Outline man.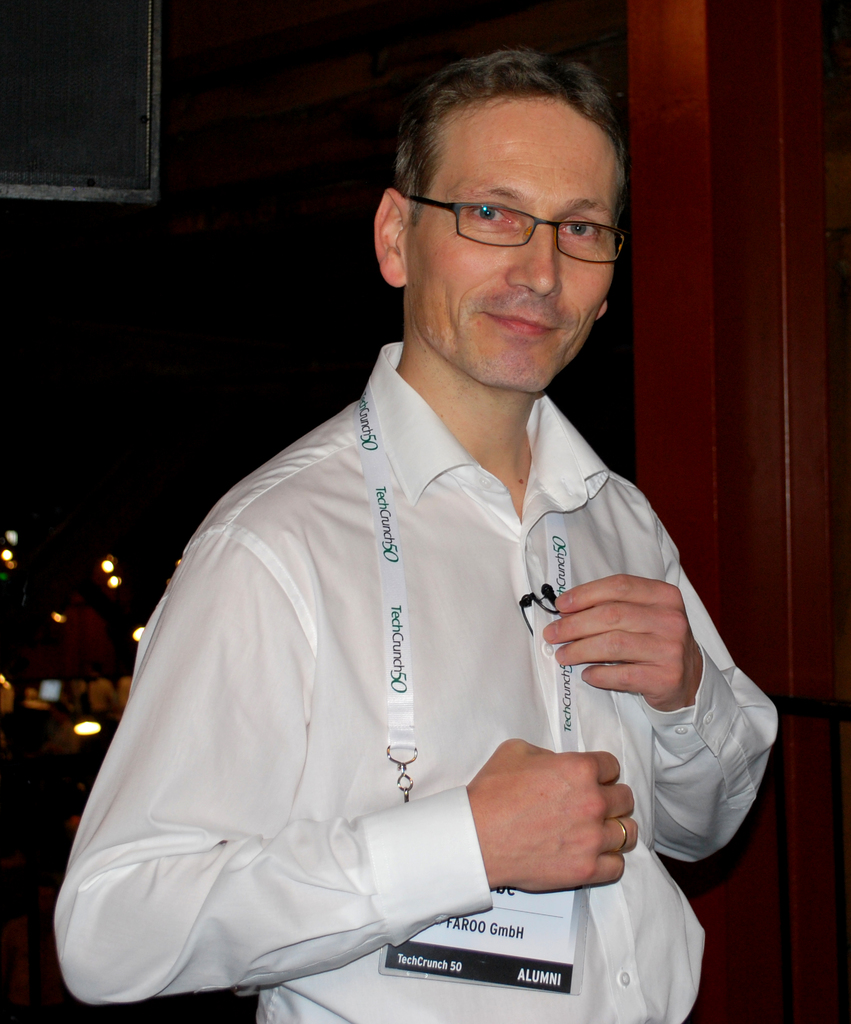
Outline: bbox=(71, 49, 763, 1000).
